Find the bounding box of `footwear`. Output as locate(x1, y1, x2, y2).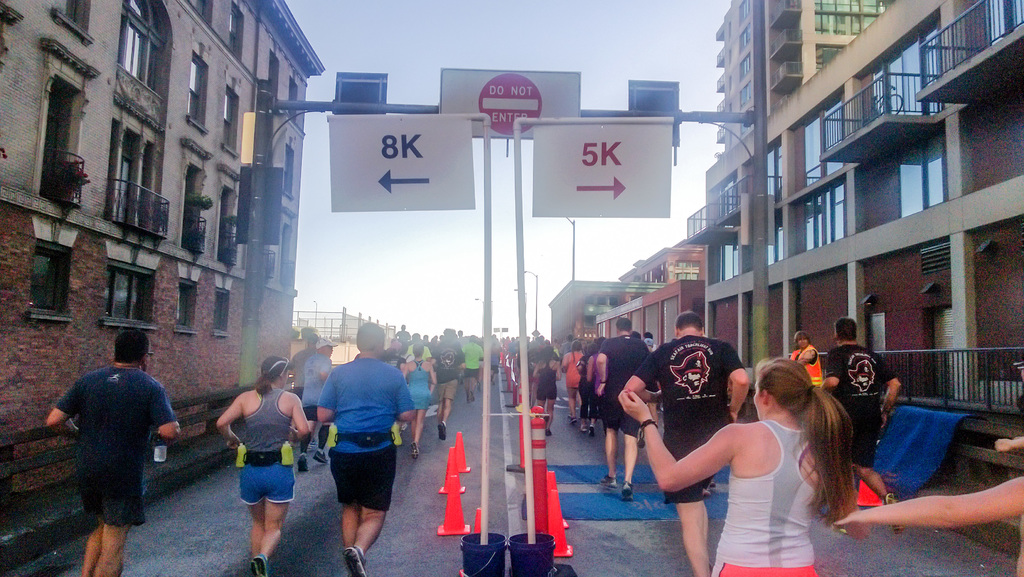
locate(300, 458, 311, 472).
